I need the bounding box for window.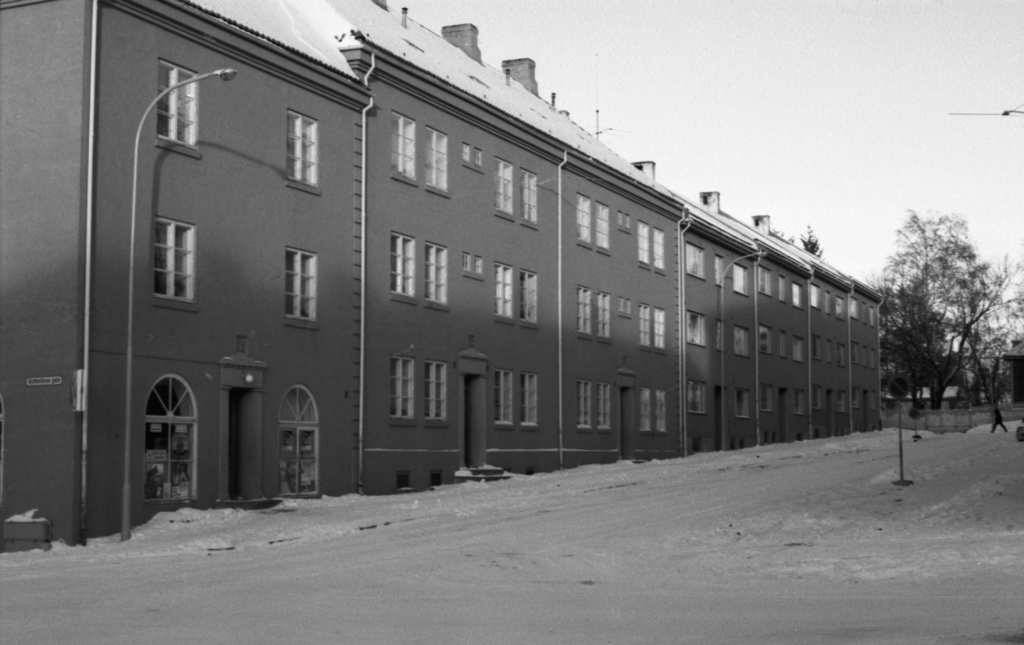
Here it is: [596, 383, 614, 433].
